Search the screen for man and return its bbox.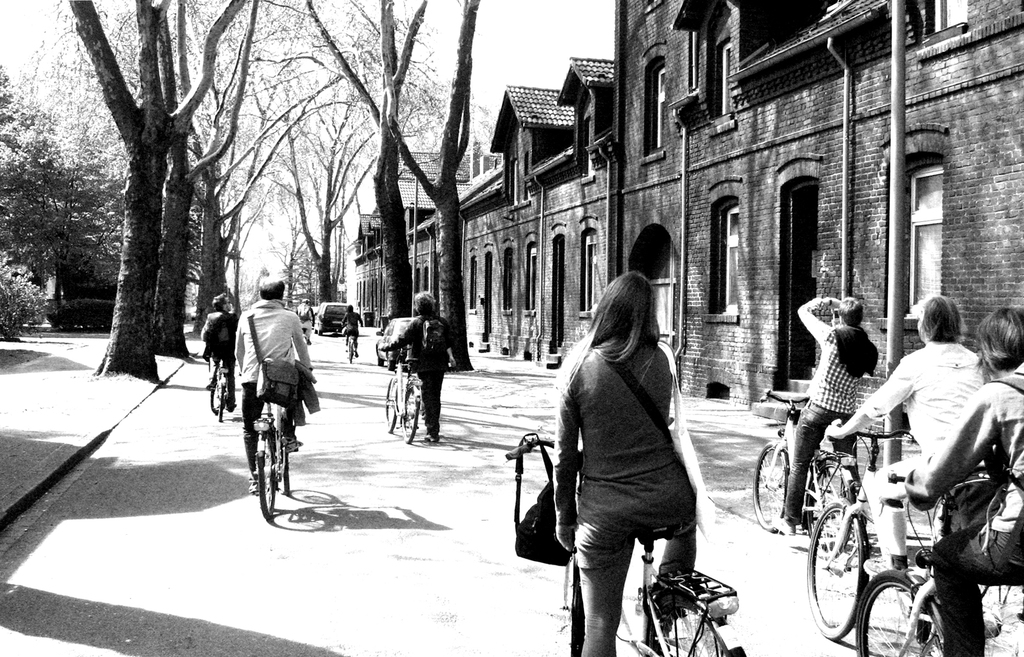
Found: <region>223, 283, 316, 501</region>.
